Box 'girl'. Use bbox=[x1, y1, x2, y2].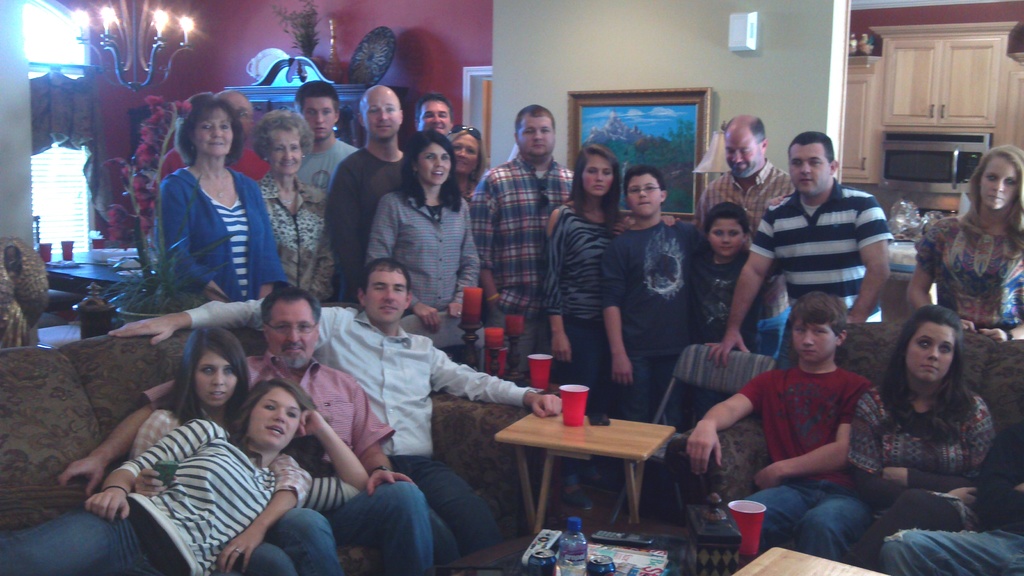
bbox=[909, 144, 1023, 337].
